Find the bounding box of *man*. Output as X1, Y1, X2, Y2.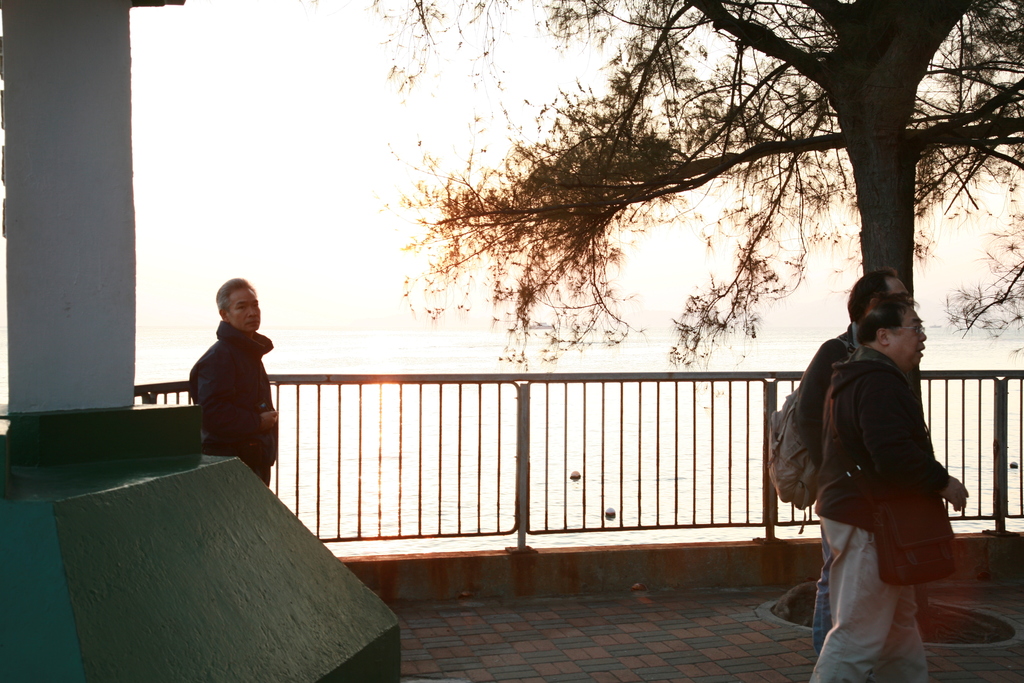
816, 303, 976, 682.
